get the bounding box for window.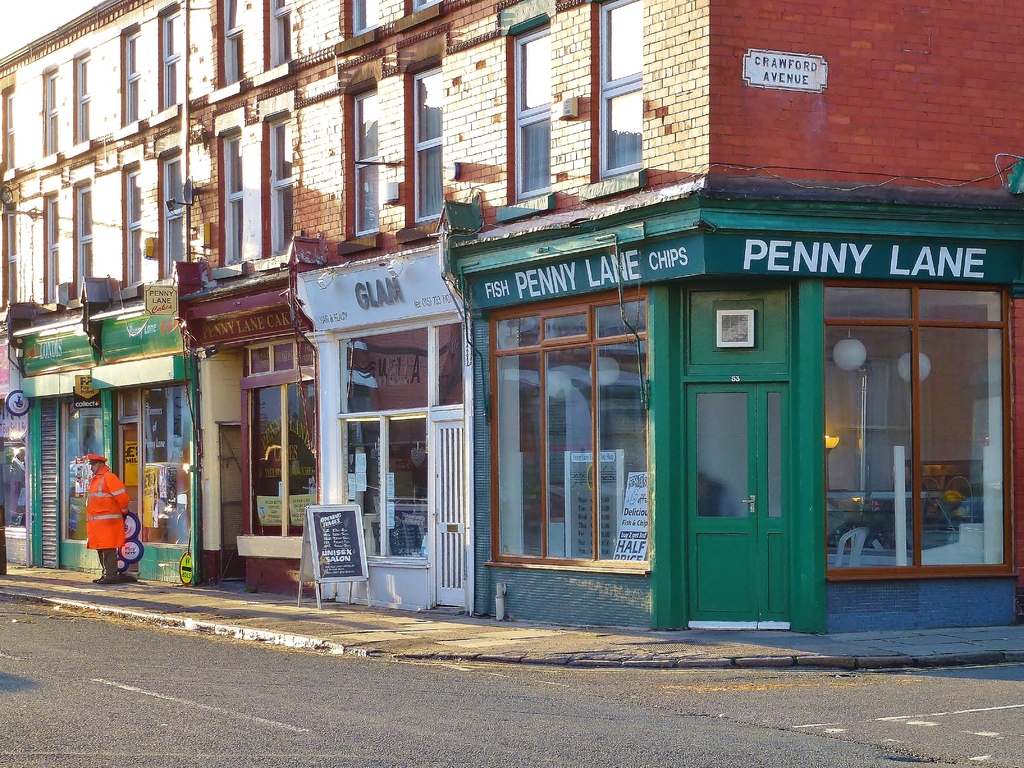
bbox(828, 278, 1014, 585).
